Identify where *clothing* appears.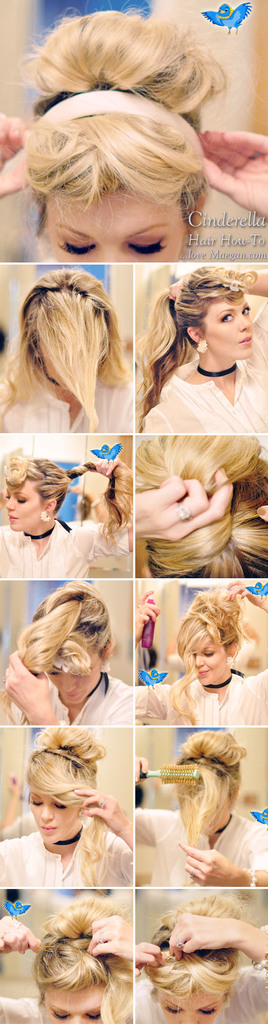
Appears at [left=143, top=804, right=267, bottom=881].
